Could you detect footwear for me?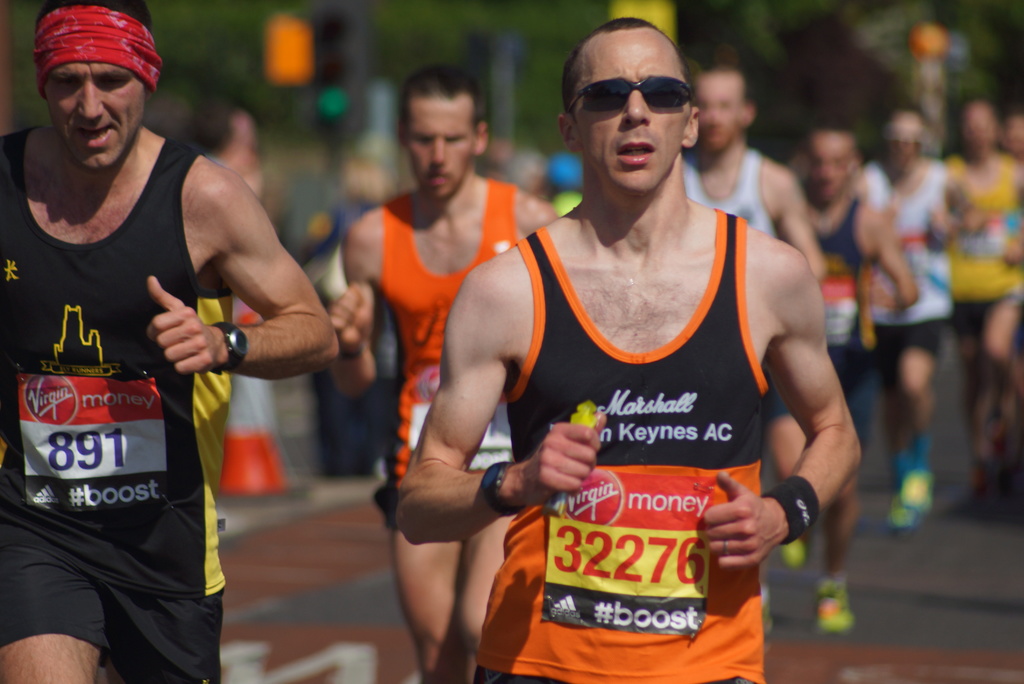
Detection result: {"left": 888, "top": 505, "right": 919, "bottom": 531}.
